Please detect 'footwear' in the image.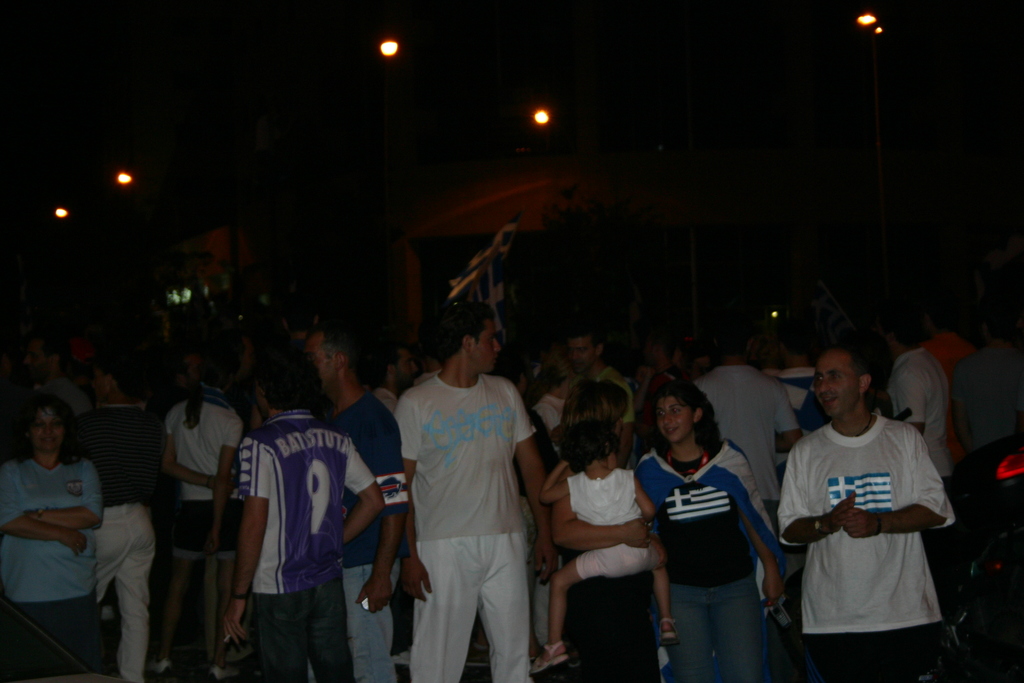
(204, 662, 244, 681).
